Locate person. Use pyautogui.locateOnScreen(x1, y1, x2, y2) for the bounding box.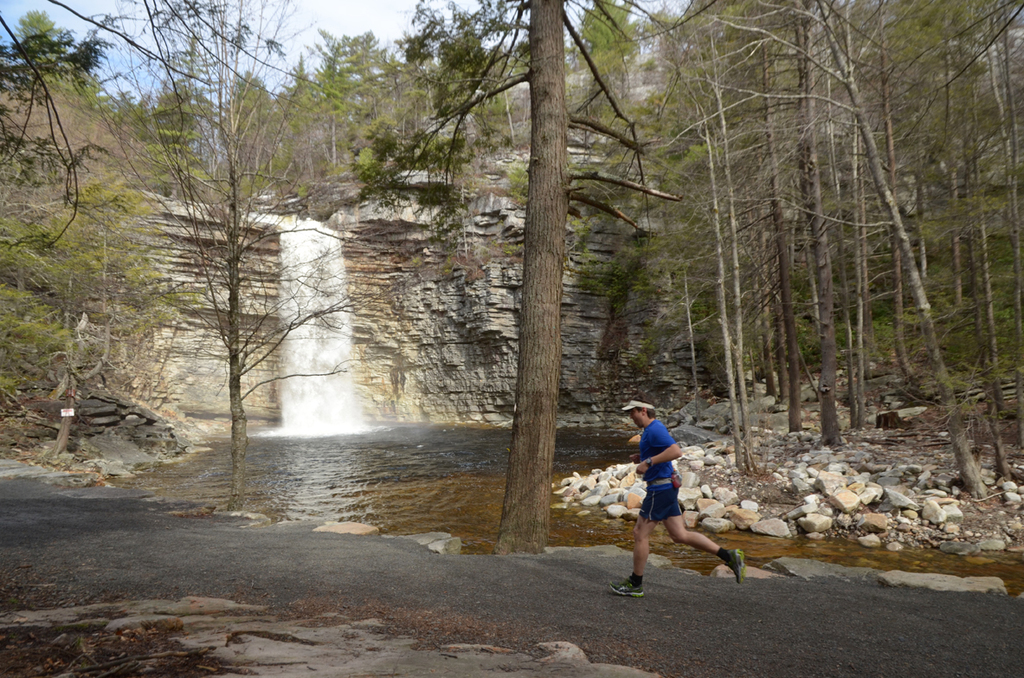
pyautogui.locateOnScreen(617, 395, 714, 595).
